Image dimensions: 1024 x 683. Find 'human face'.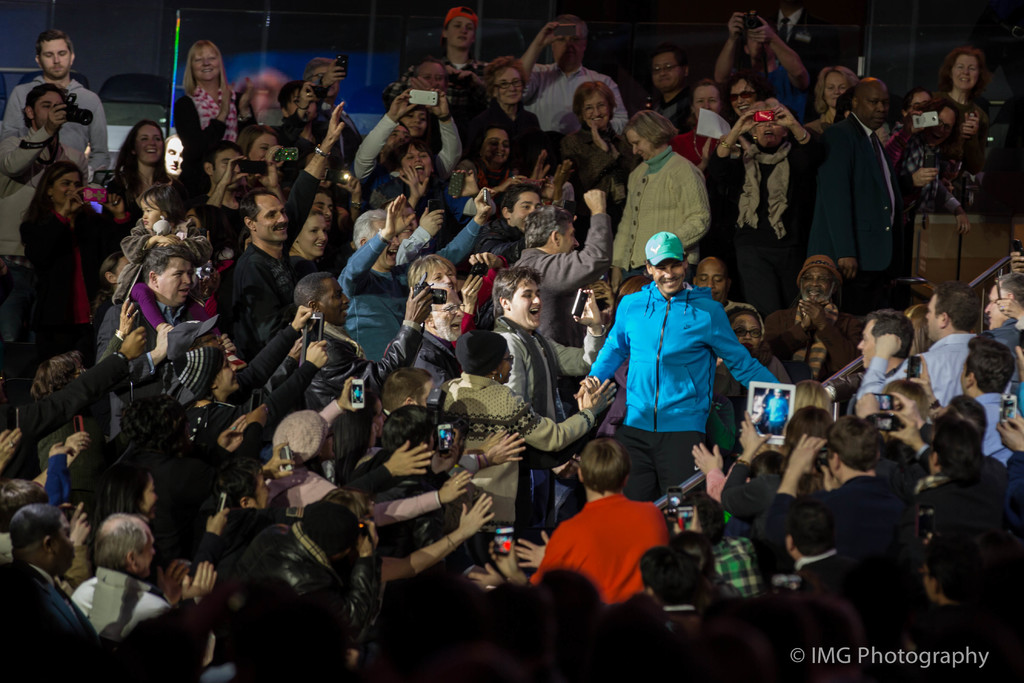
(left=858, top=319, right=879, bottom=373).
